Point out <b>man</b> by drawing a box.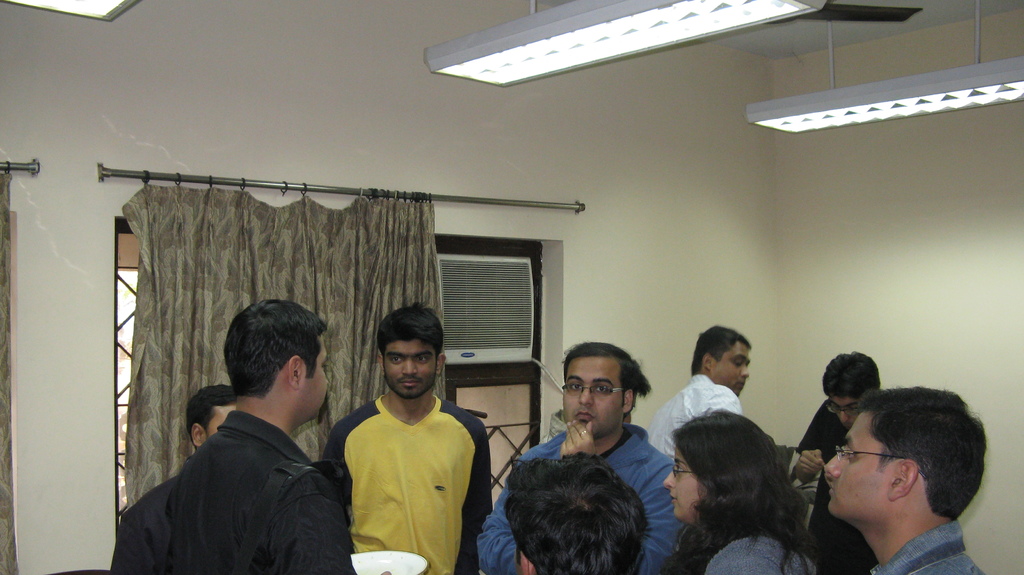
left=106, top=380, right=241, bottom=574.
